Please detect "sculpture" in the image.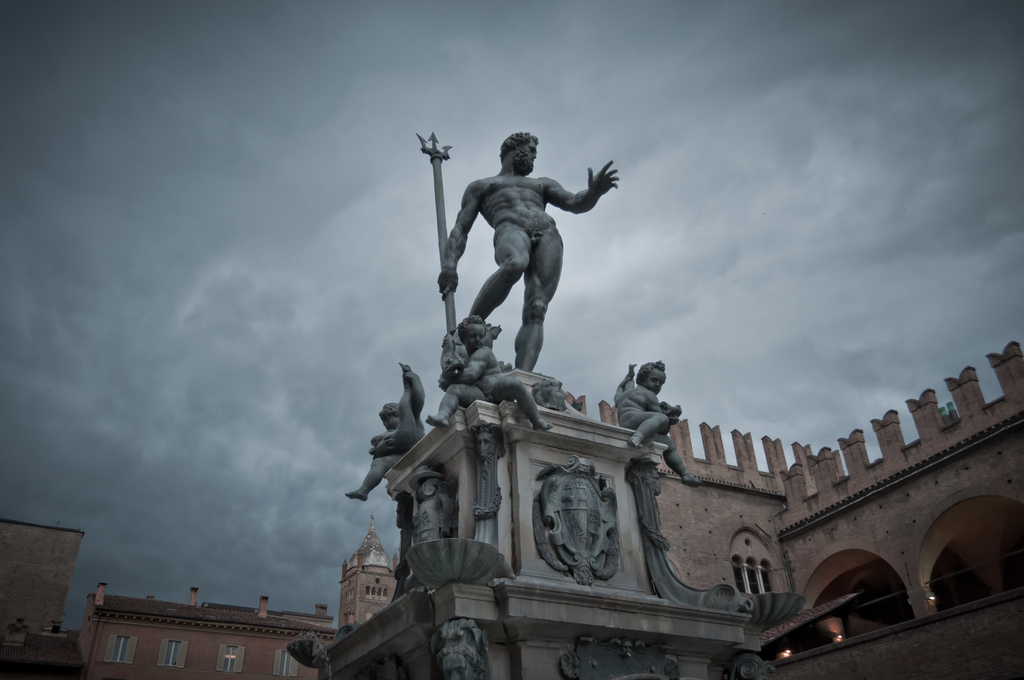
{"x1": 619, "y1": 359, "x2": 703, "y2": 493}.
